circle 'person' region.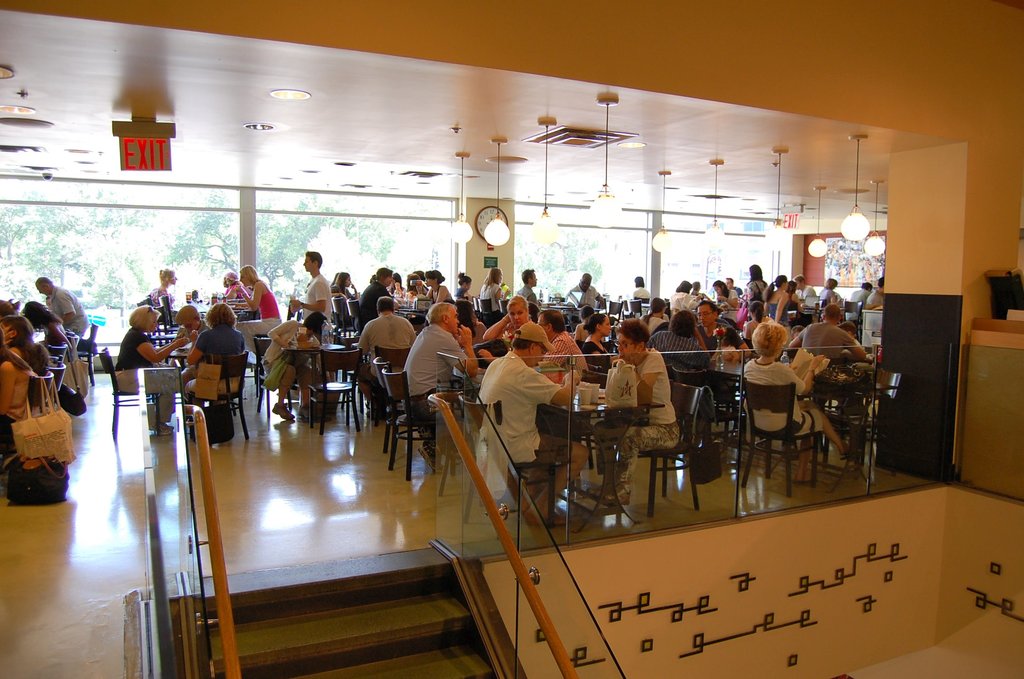
Region: (848,282,873,322).
